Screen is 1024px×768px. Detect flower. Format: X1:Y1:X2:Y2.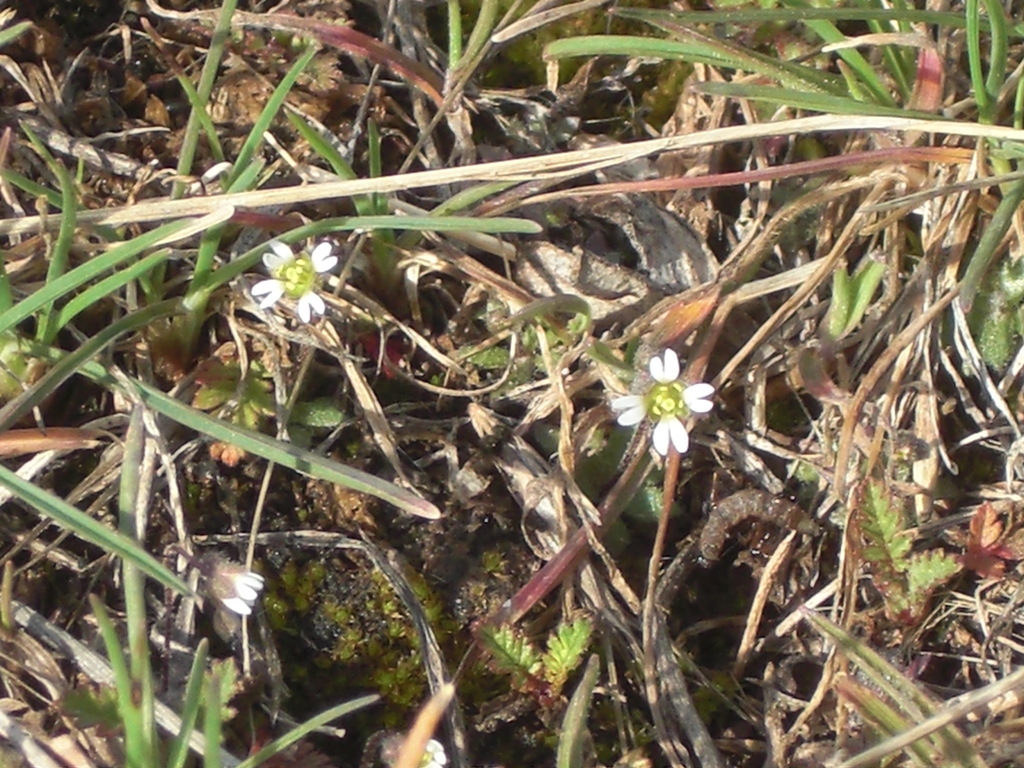
622:337:716:451.
